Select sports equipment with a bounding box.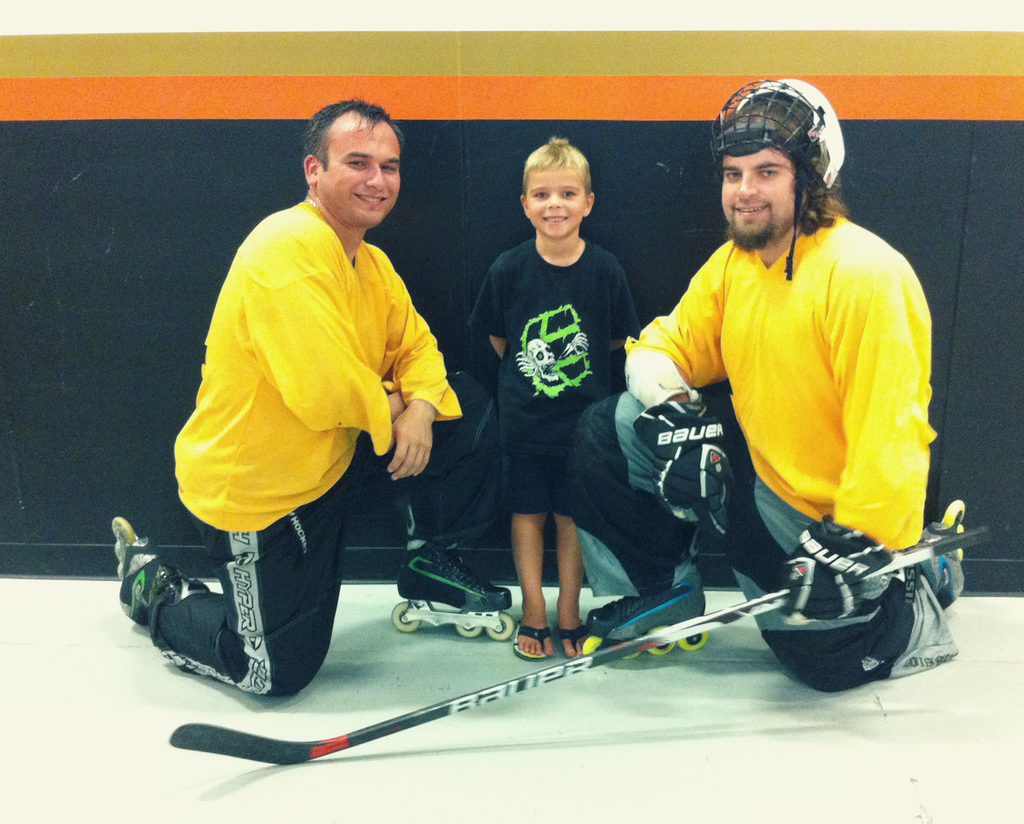
select_region(111, 515, 167, 627).
